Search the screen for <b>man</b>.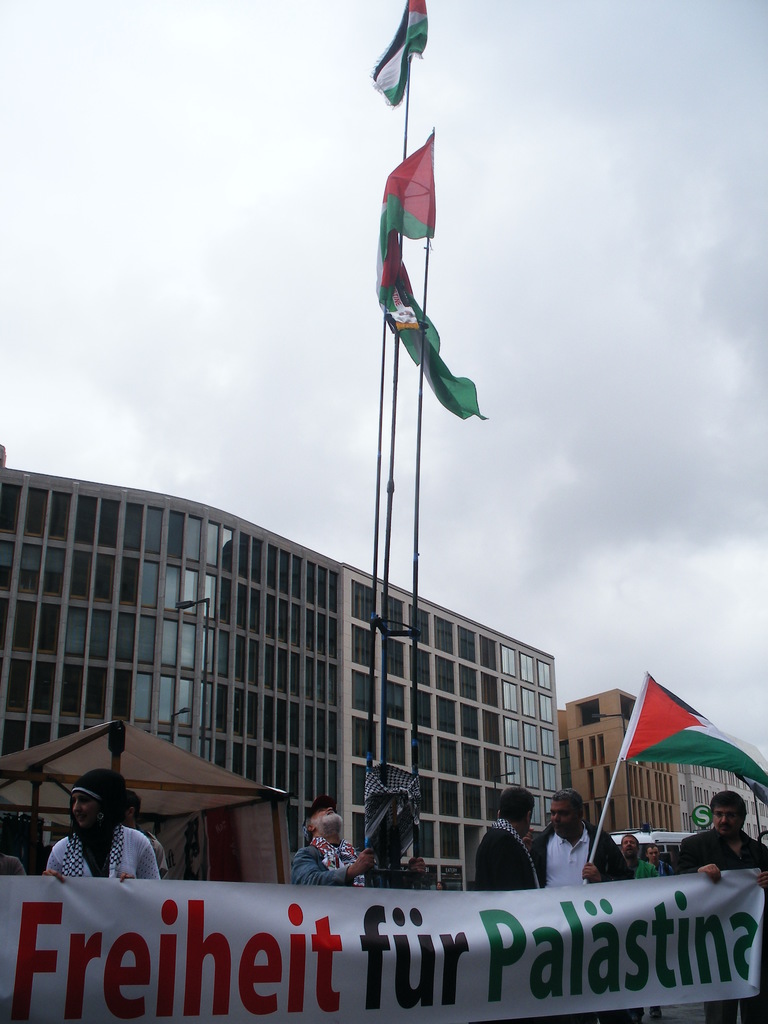
Found at {"left": 532, "top": 787, "right": 632, "bottom": 890}.
